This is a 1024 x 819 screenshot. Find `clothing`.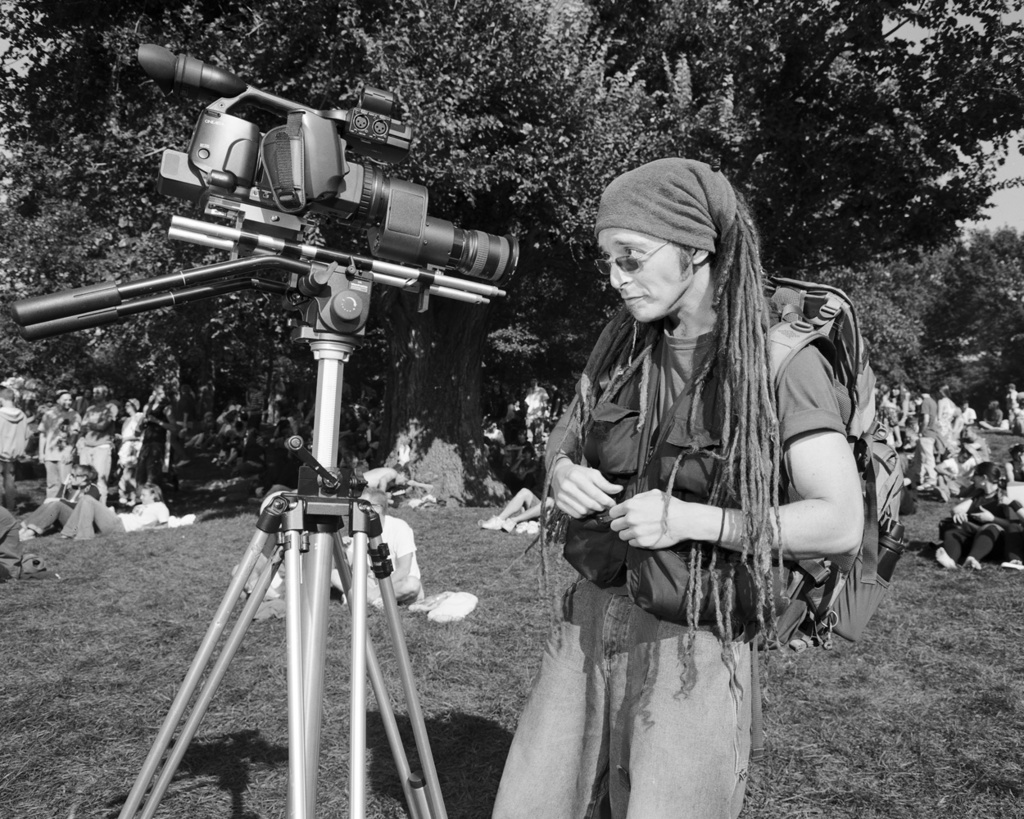
Bounding box: [346,514,424,601].
